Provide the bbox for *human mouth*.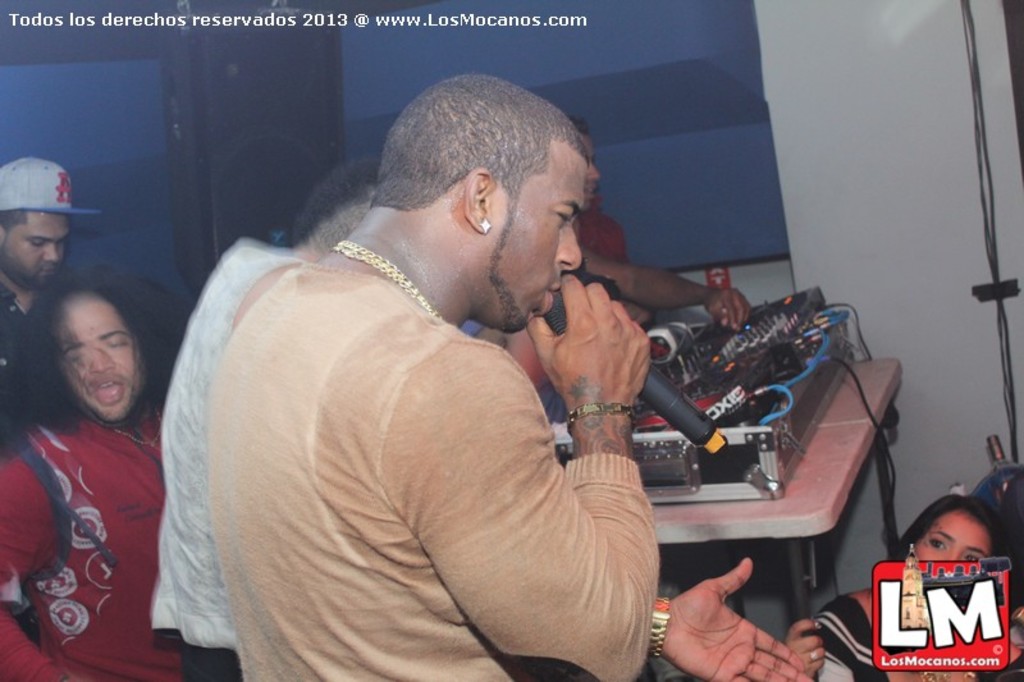
28 261 65 285.
